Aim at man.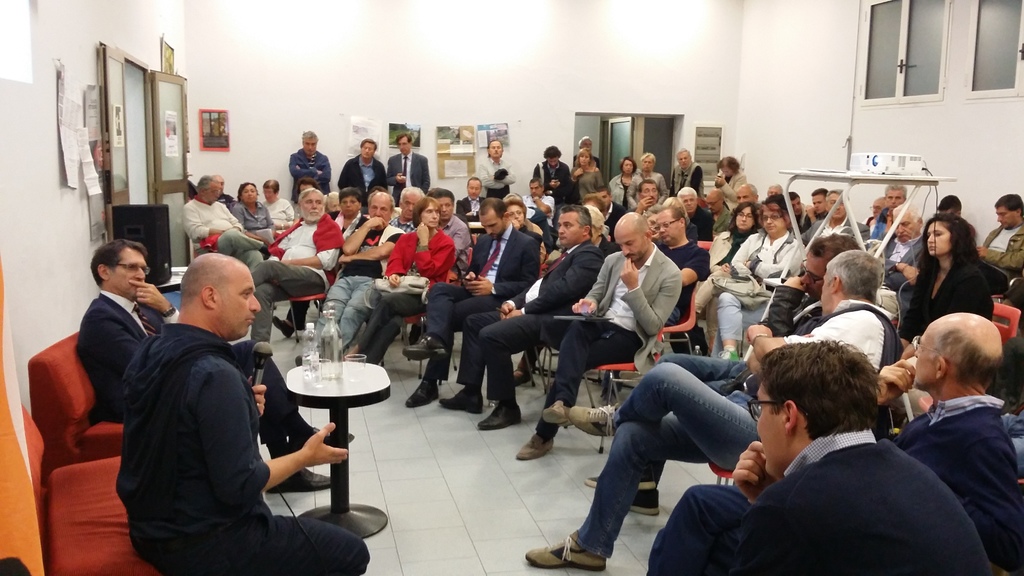
Aimed at region(531, 147, 580, 198).
